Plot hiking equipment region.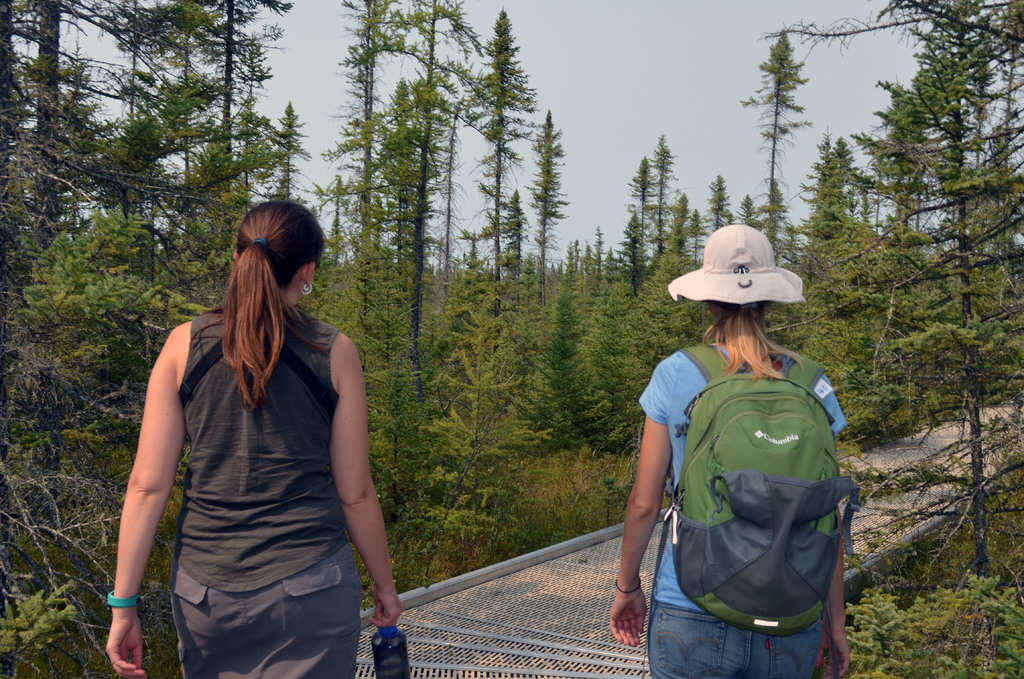
Plotted at x1=646 y1=338 x2=861 y2=635.
